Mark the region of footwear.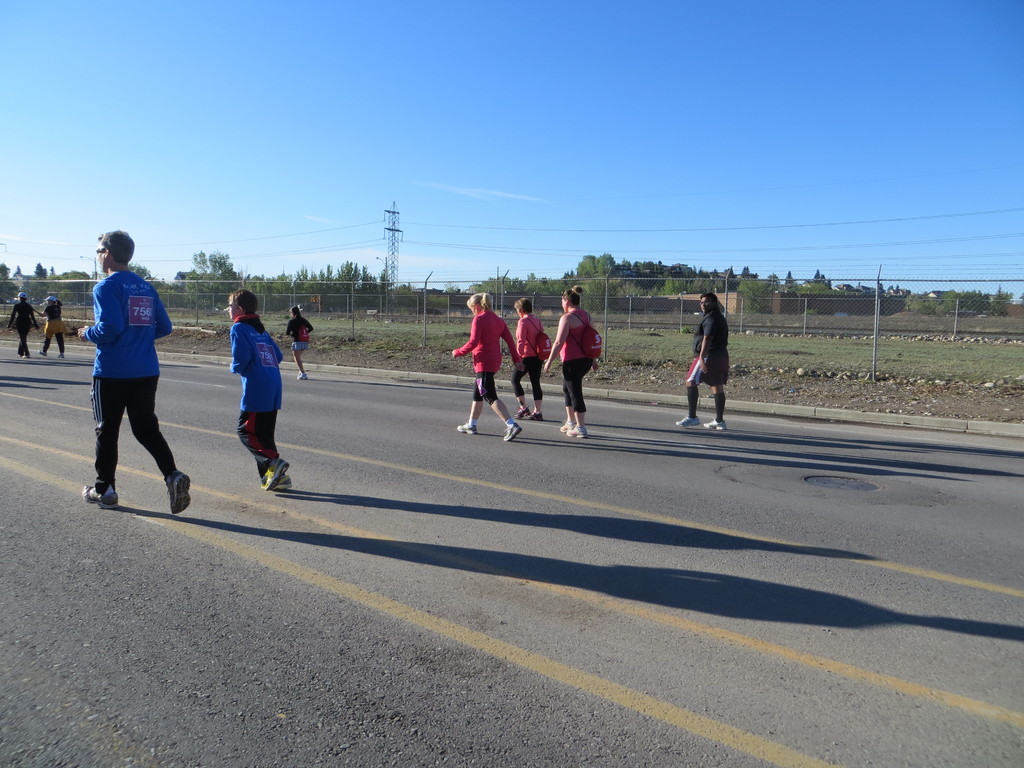
Region: [x1=504, y1=426, x2=520, y2=442].
